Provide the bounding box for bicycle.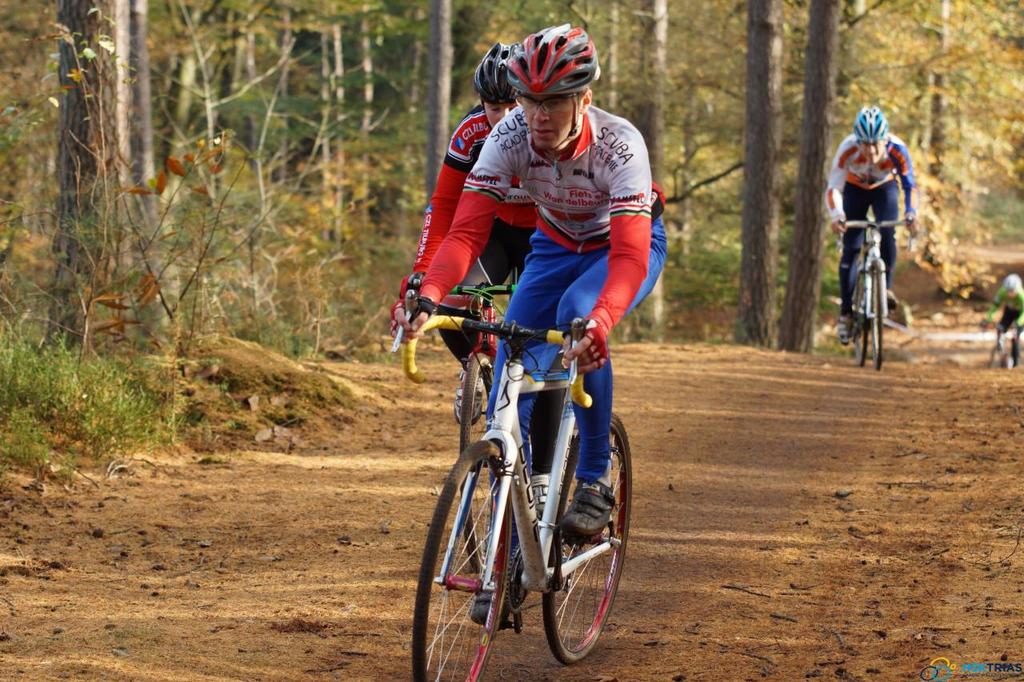
x1=394 y1=277 x2=519 y2=464.
